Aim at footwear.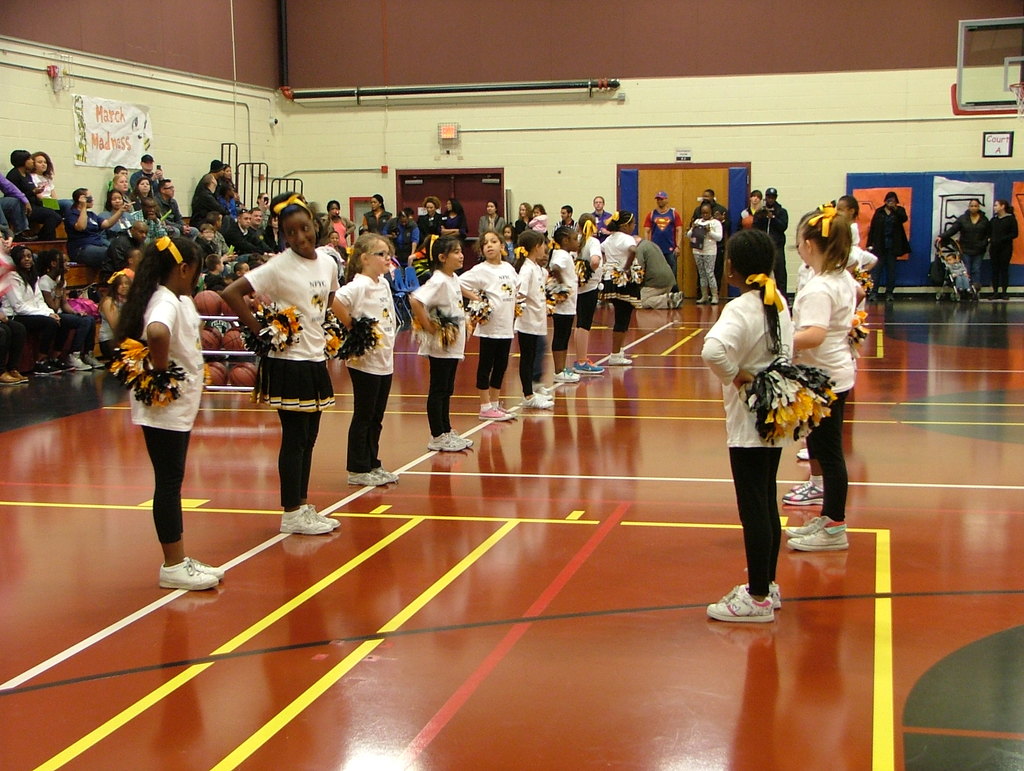
Aimed at (x1=887, y1=293, x2=894, y2=302).
